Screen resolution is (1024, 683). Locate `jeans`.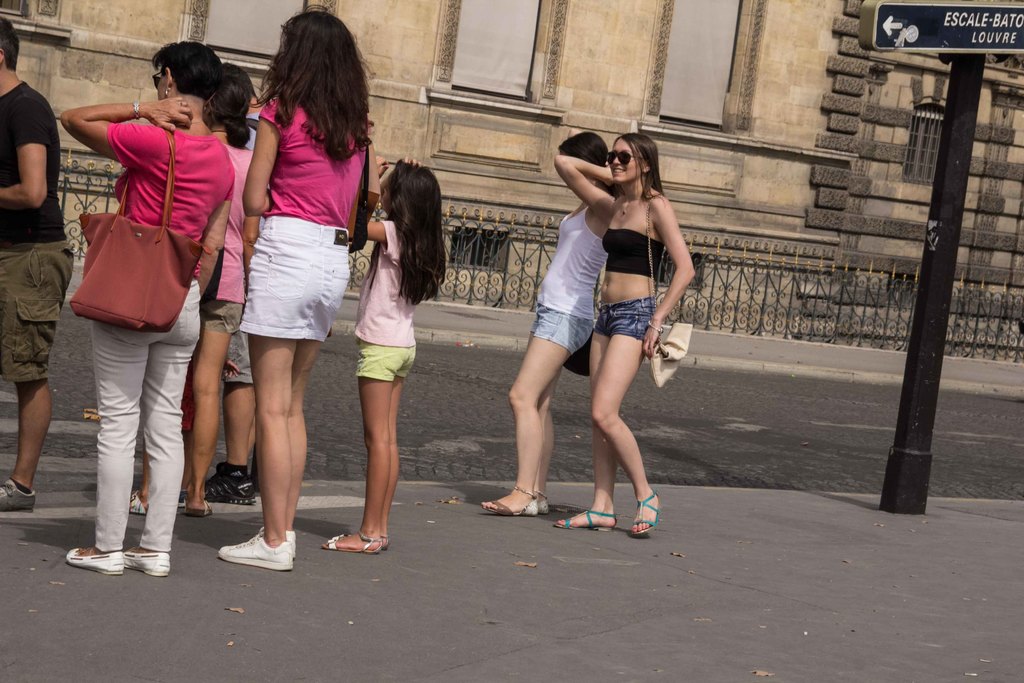
x1=593, y1=295, x2=650, y2=333.
